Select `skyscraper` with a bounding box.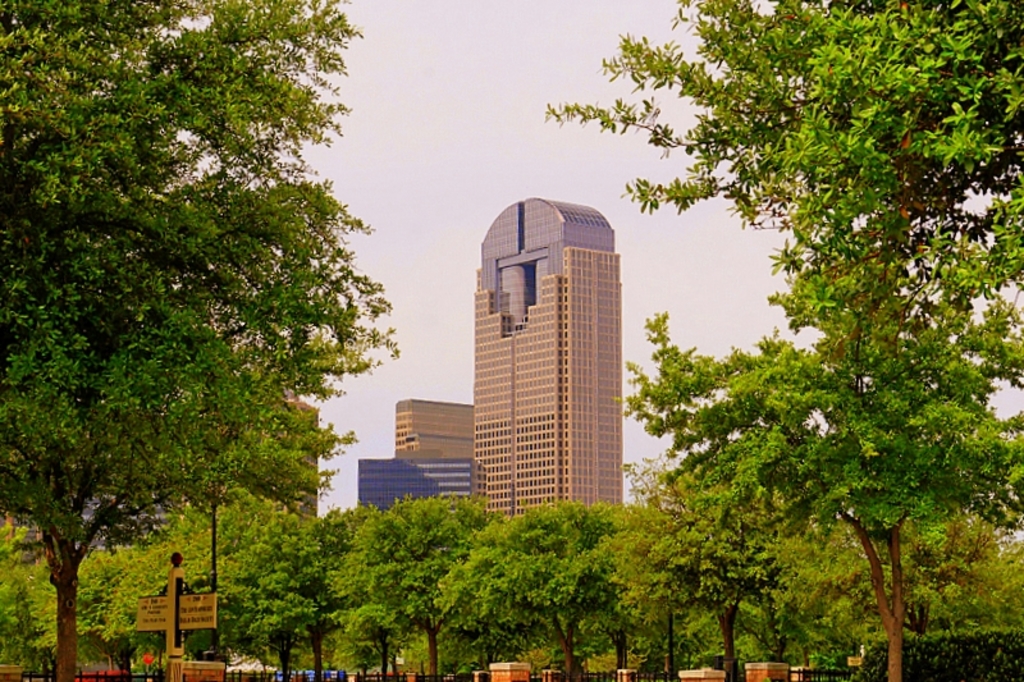
{"x1": 186, "y1": 353, "x2": 328, "y2": 518}.
